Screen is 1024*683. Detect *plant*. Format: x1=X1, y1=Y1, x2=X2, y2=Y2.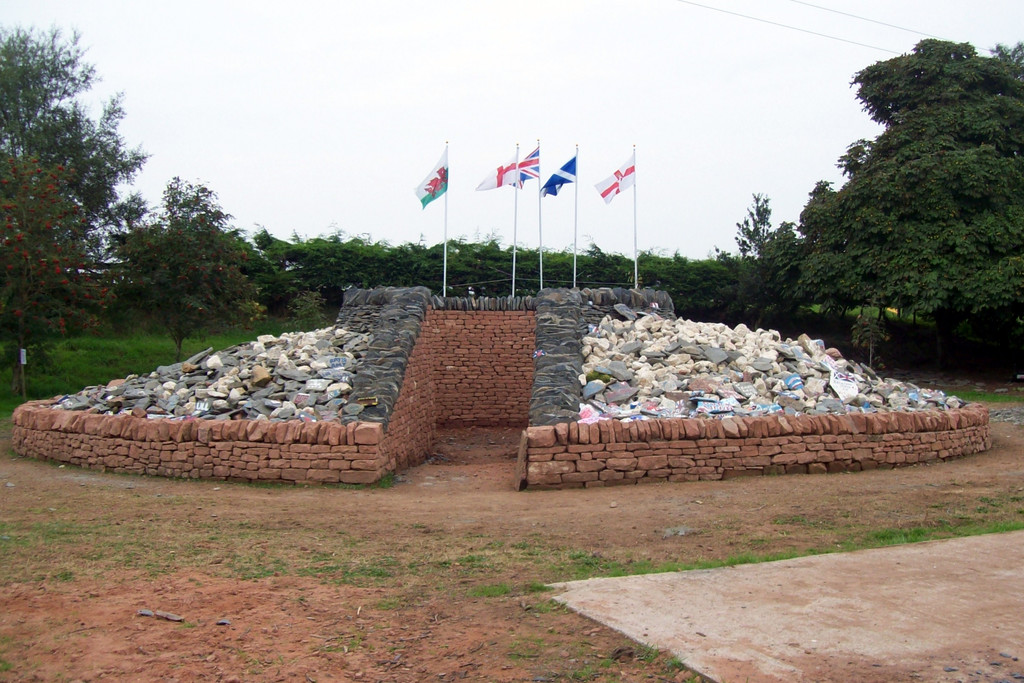
x1=634, y1=559, x2=659, y2=572.
